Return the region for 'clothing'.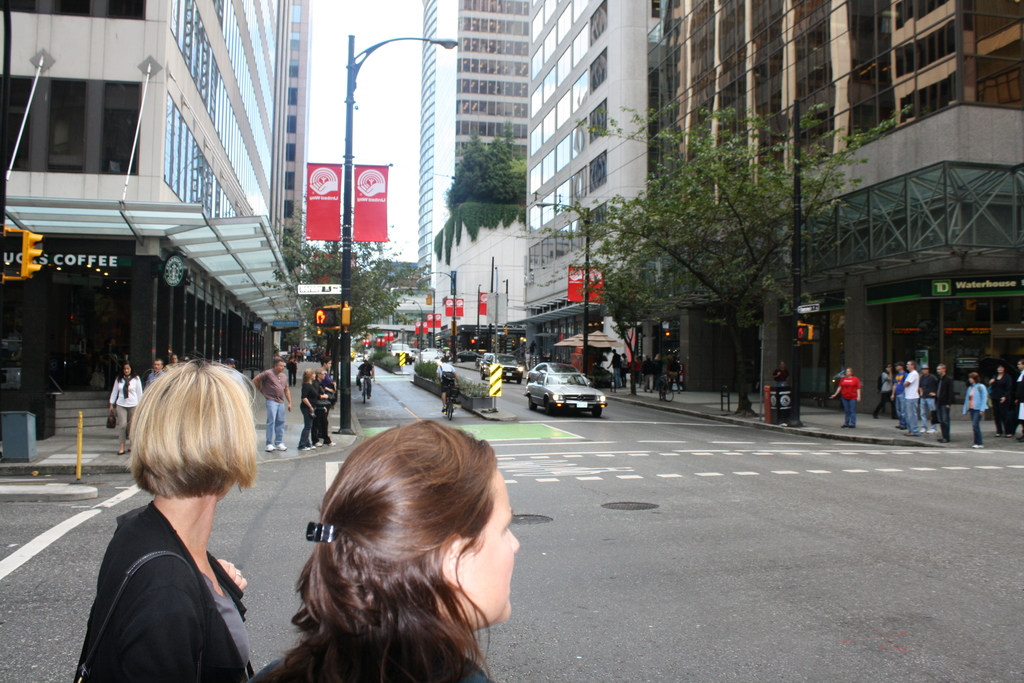
bbox=(934, 375, 956, 443).
